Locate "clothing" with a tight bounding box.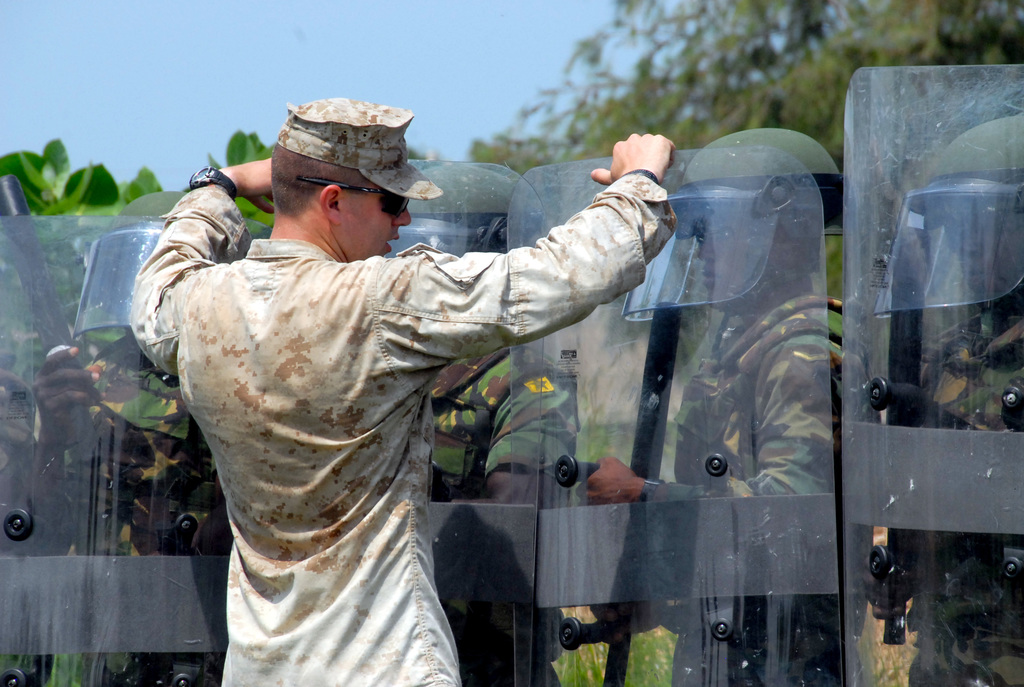
(left=893, top=291, right=1023, bottom=686).
